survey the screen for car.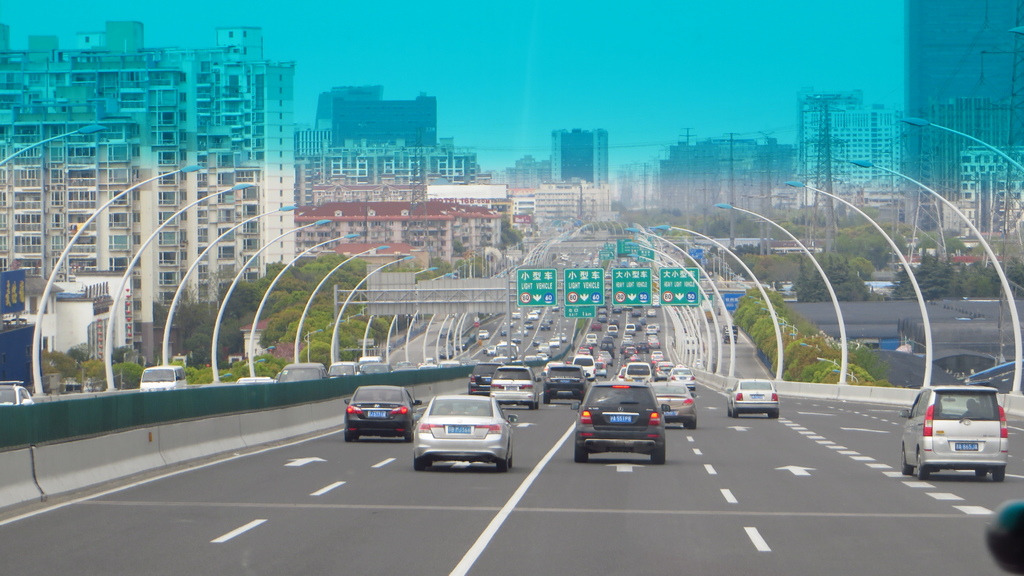
Survey found: box(670, 369, 696, 389).
